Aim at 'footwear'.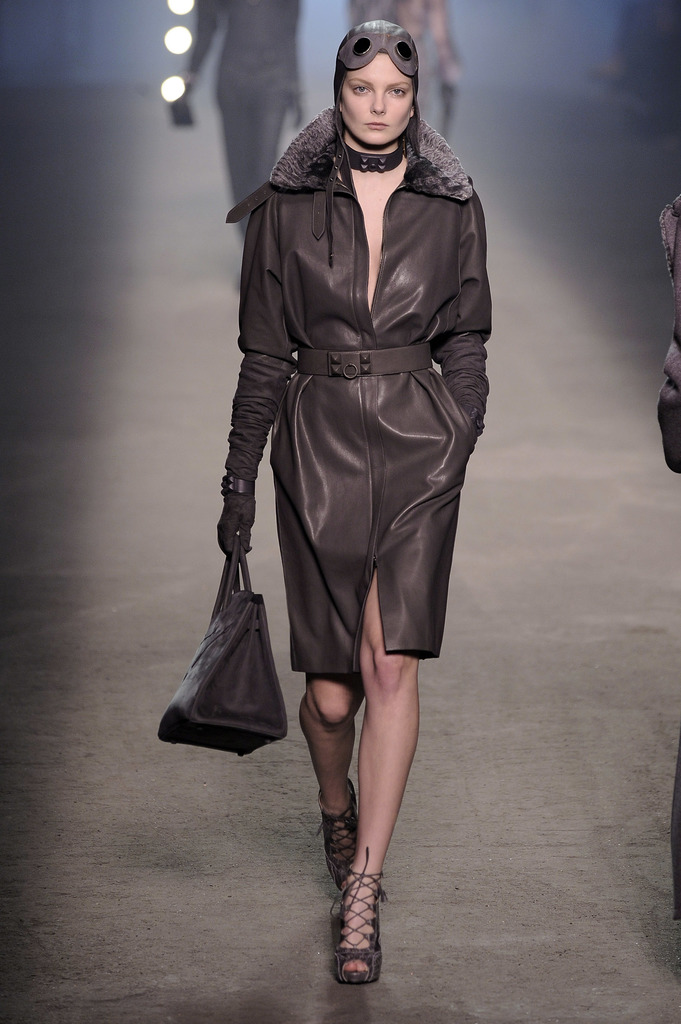
Aimed at detection(317, 821, 405, 998).
